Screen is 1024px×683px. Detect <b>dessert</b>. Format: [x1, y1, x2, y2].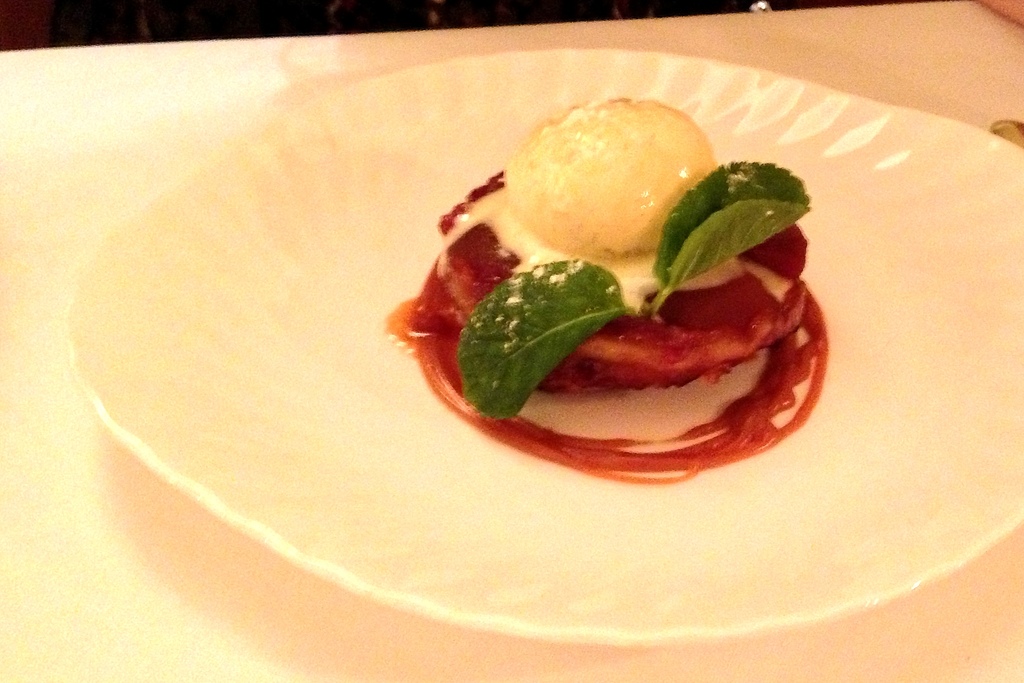
[501, 85, 734, 253].
